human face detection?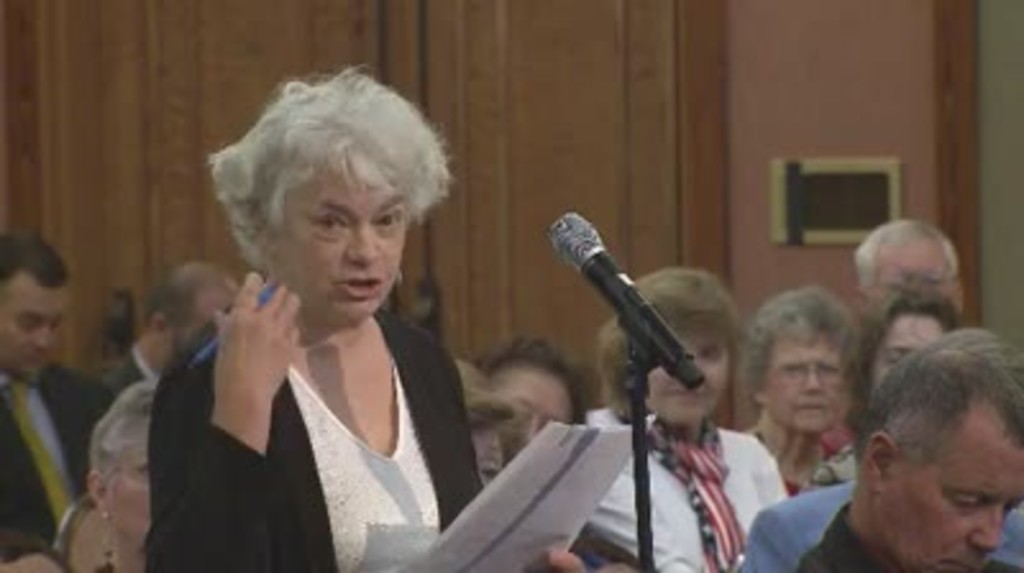
(269, 153, 415, 325)
